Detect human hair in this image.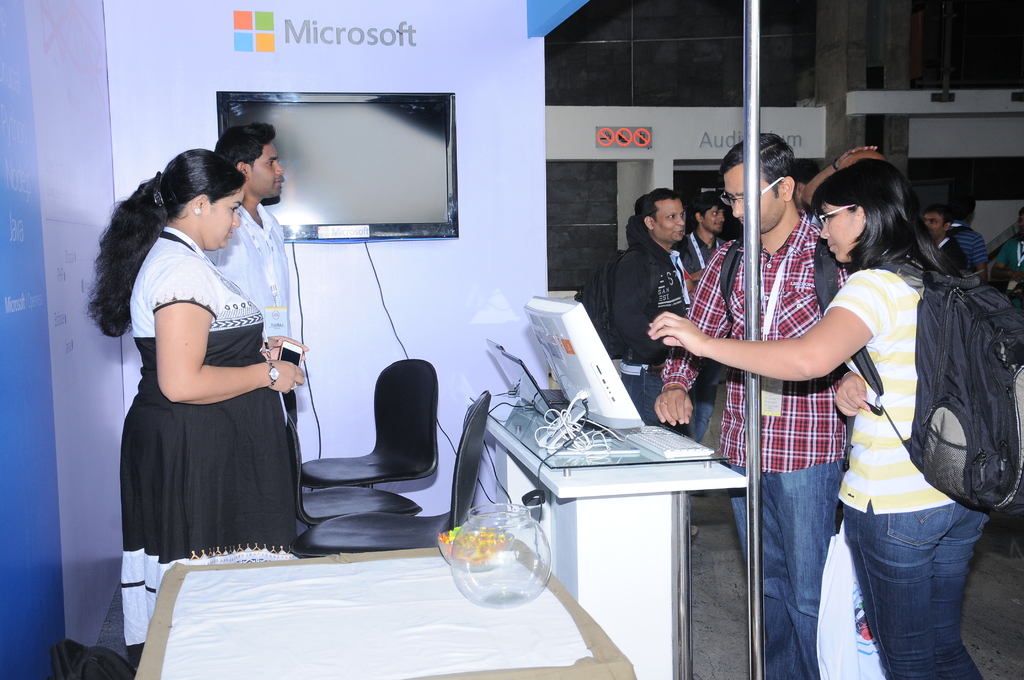
Detection: detection(640, 186, 680, 219).
